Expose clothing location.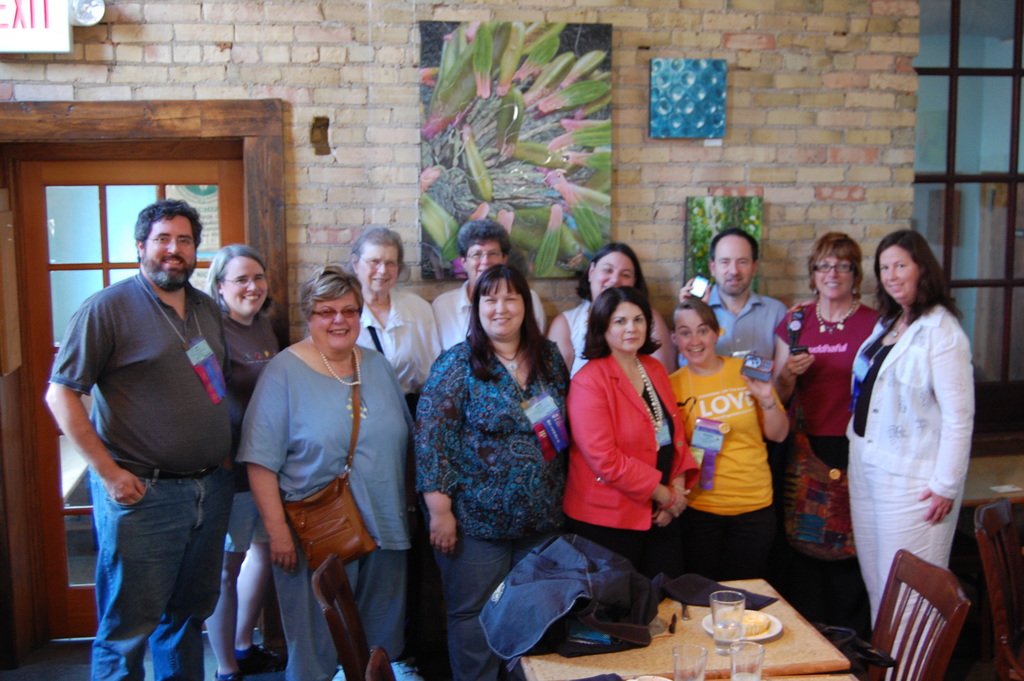
Exposed at 216,486,279,559.
